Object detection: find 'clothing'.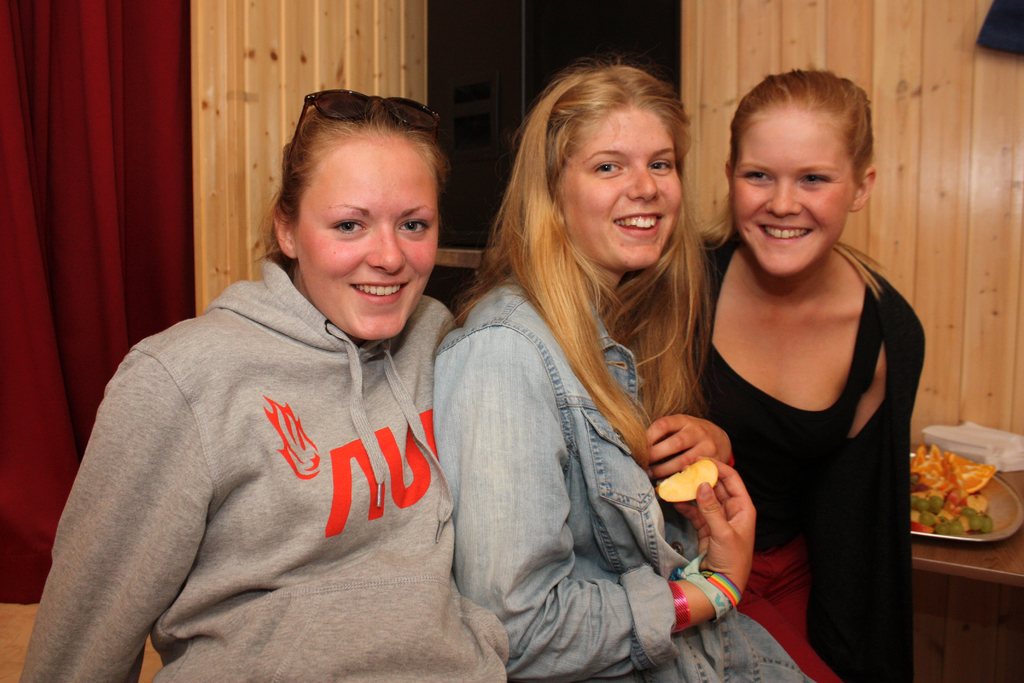
(x1=682, y1=224, x2=929, y2=682).
